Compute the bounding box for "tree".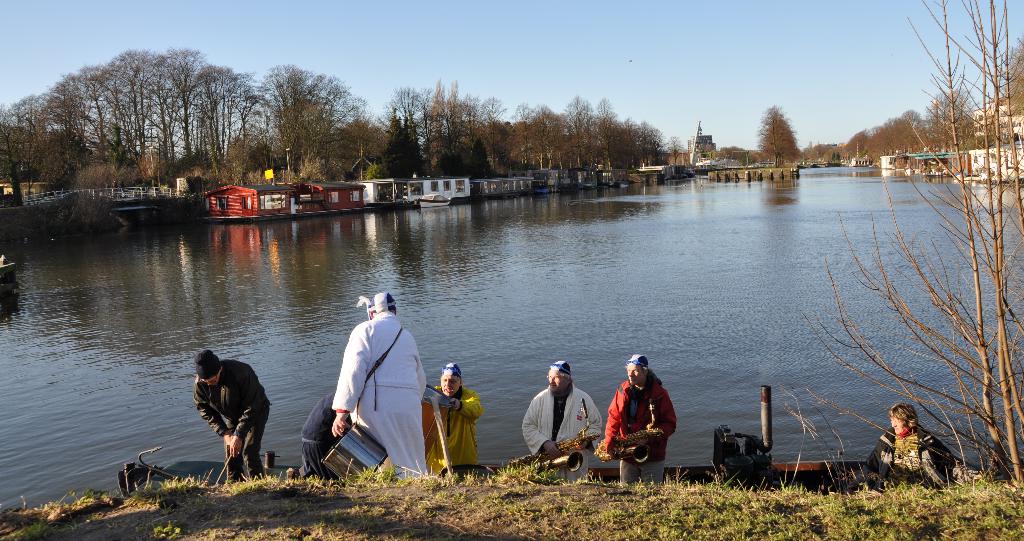
(x1=540, y1=117, x2=573, y2=167).
